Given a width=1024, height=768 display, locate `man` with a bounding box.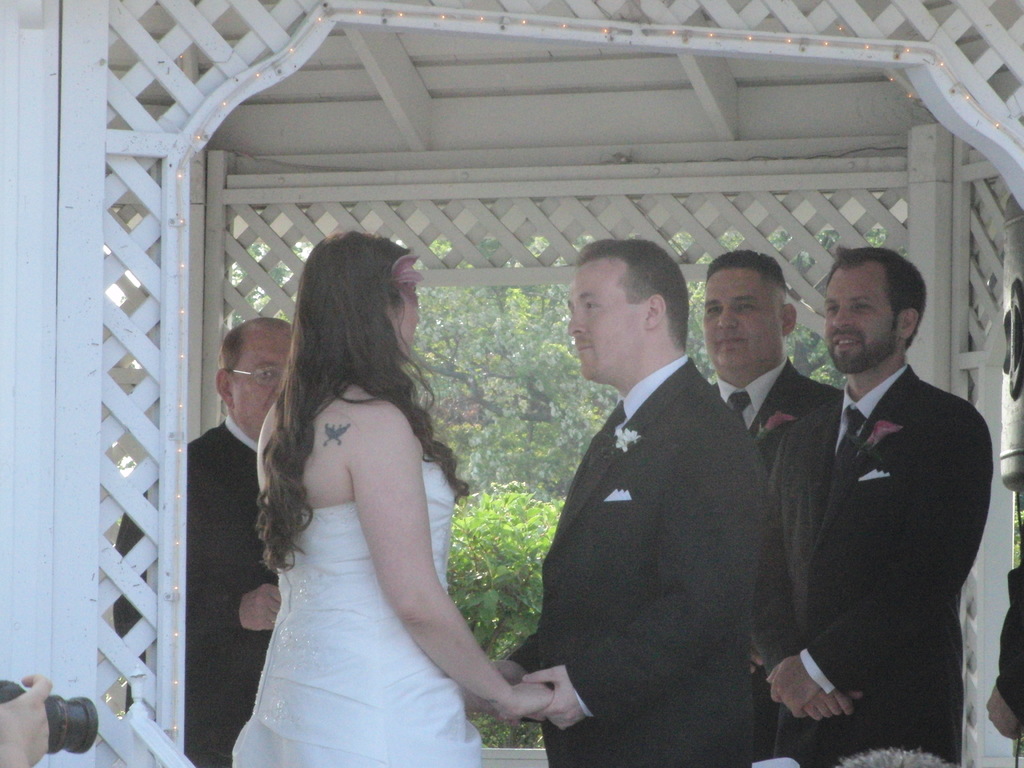
Located: 747, 246, 993, 767.
